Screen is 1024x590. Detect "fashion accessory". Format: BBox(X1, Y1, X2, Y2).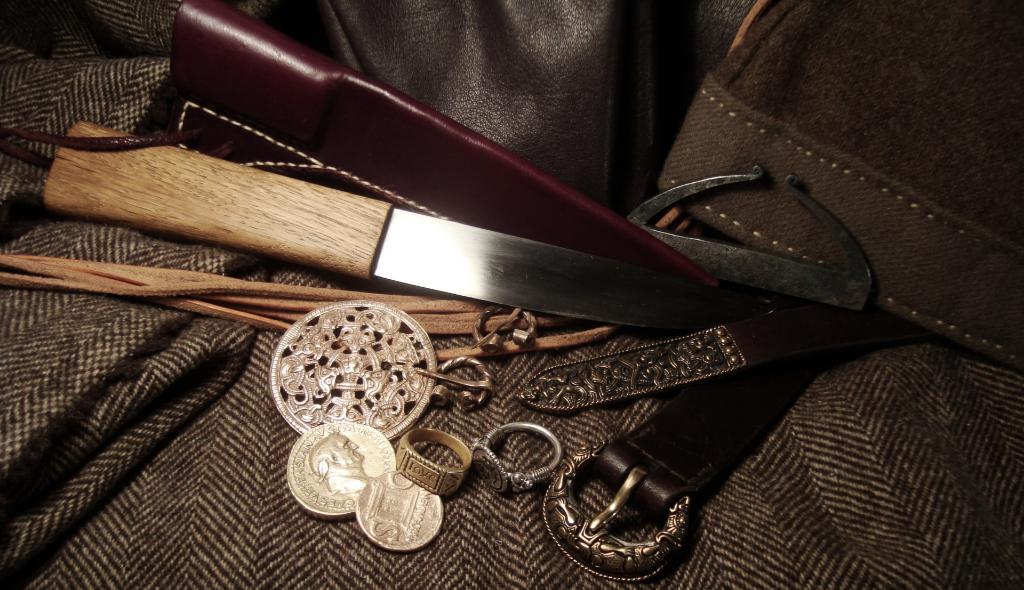
BBox(413, 356, 496, 410).
